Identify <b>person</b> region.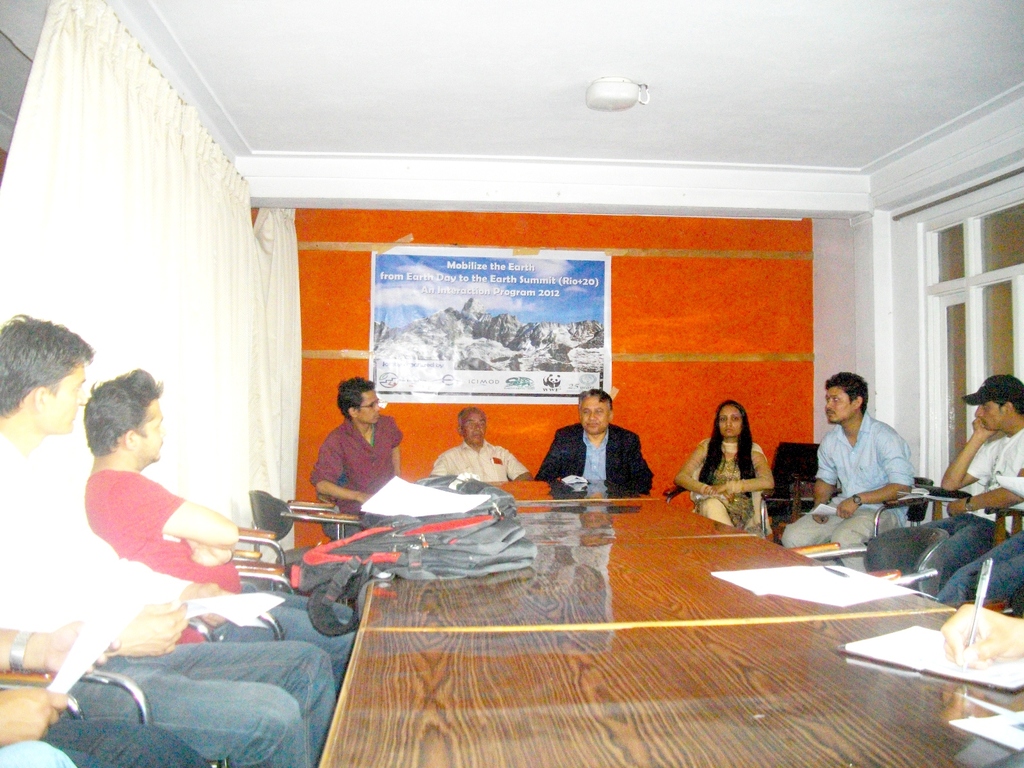
Region: <region>310, 378, 407, 540</region>.
